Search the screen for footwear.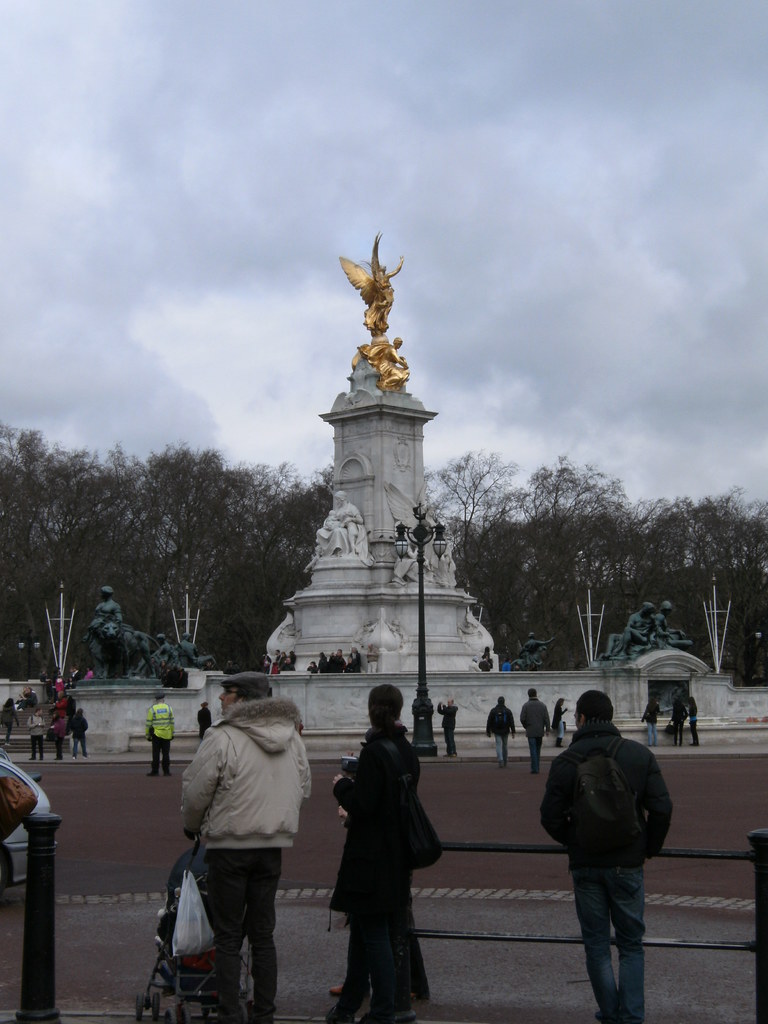
Found at region(39, 757, 42, 760).
